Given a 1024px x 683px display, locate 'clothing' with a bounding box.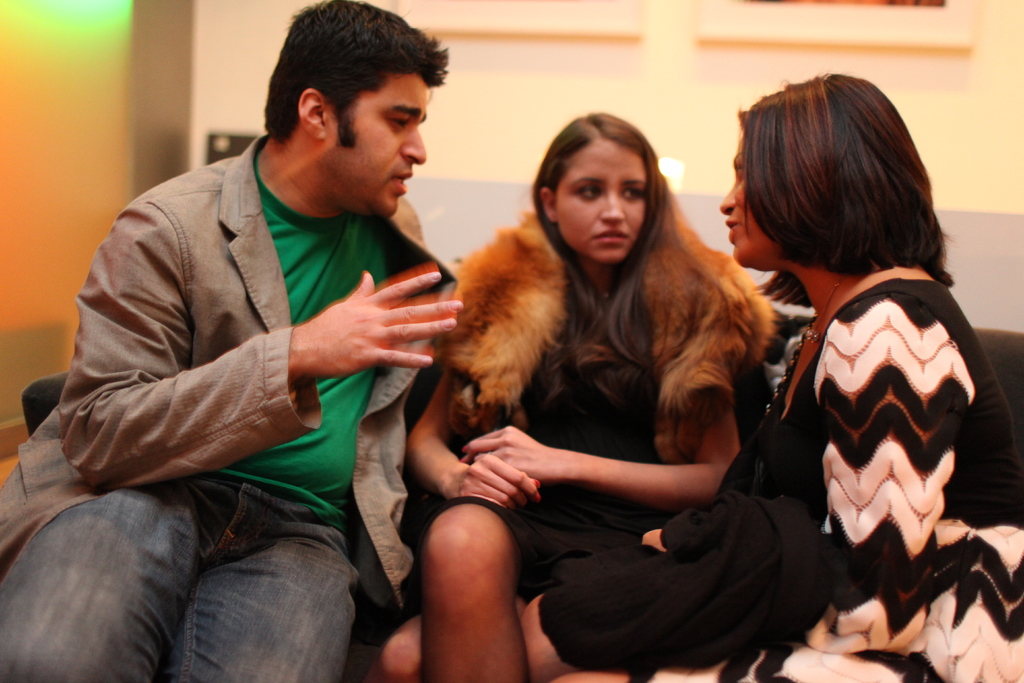
Located: box(445, 213, 773, 469).
